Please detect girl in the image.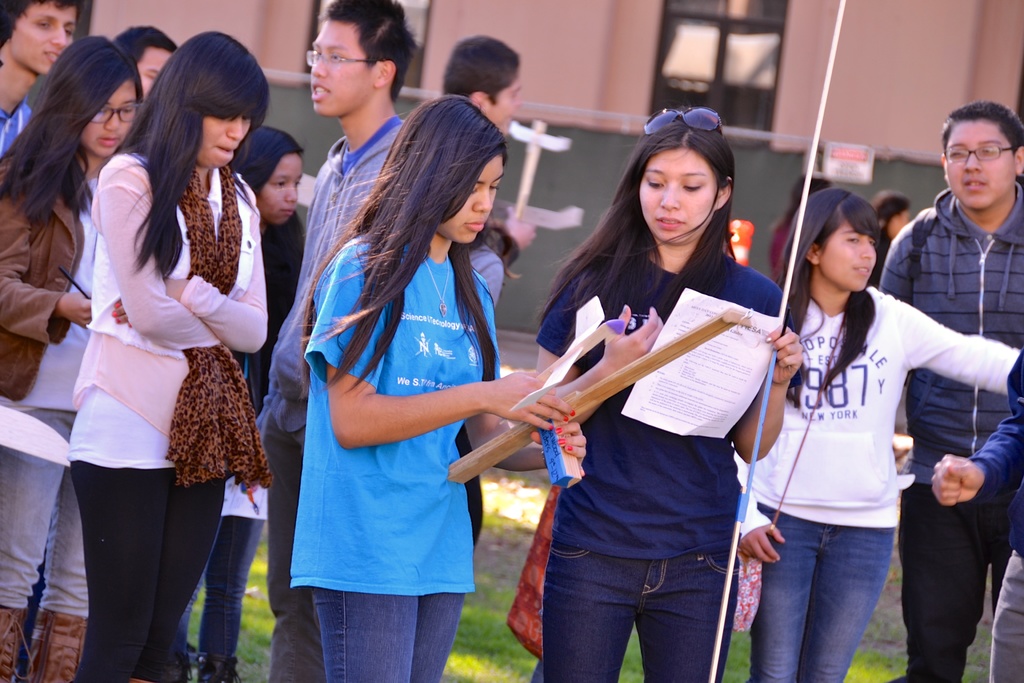
[left=535, top=108, right=799, bottom=675].
